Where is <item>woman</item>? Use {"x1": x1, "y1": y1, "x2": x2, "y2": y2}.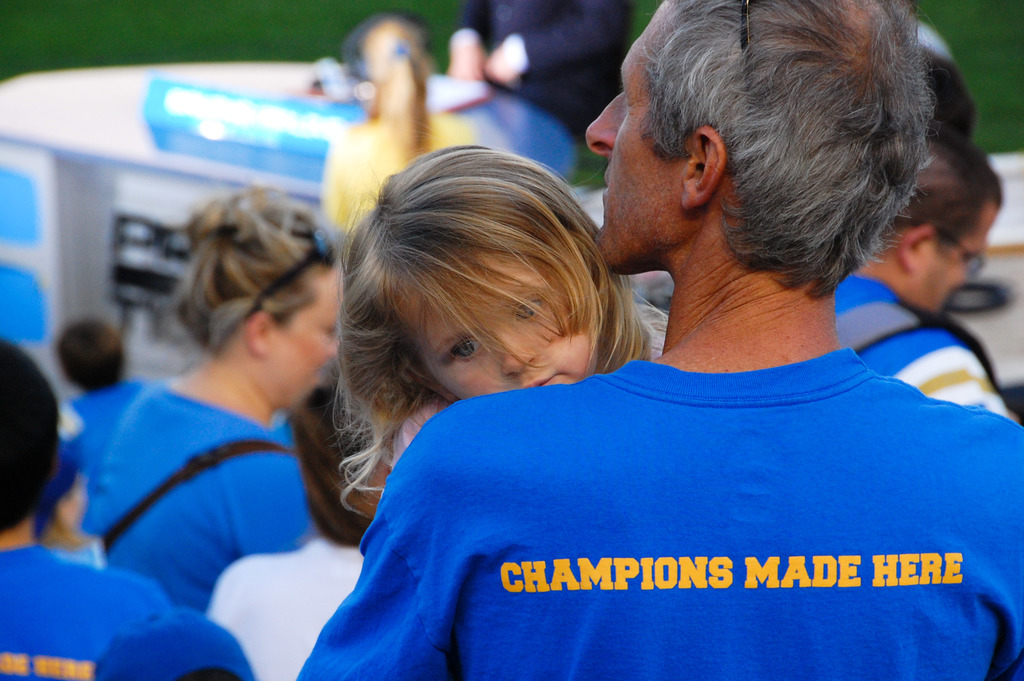
{"x1": 91, "y1": 185, "x2": 336, "y2": 609}.
